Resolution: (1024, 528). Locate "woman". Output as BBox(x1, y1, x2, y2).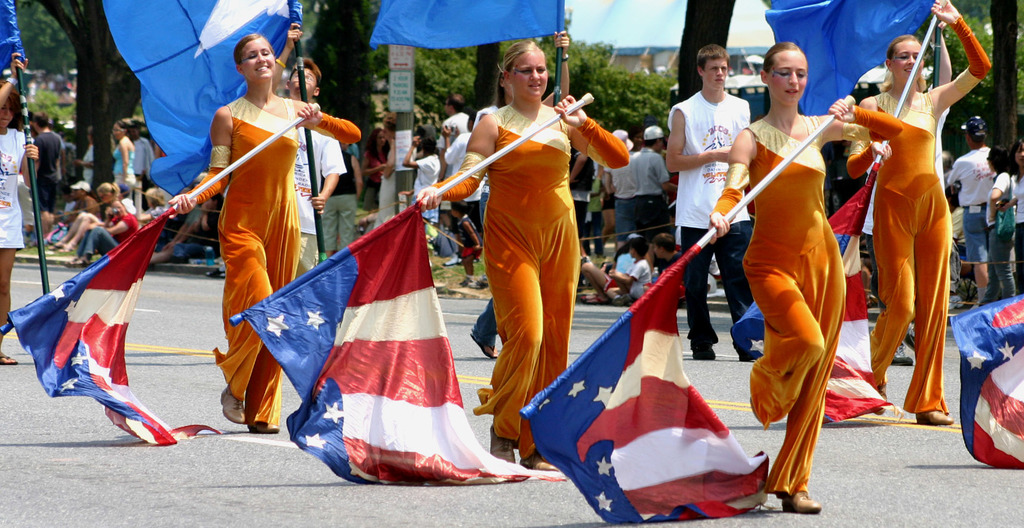
BBox(0, 52, 40, 364).
